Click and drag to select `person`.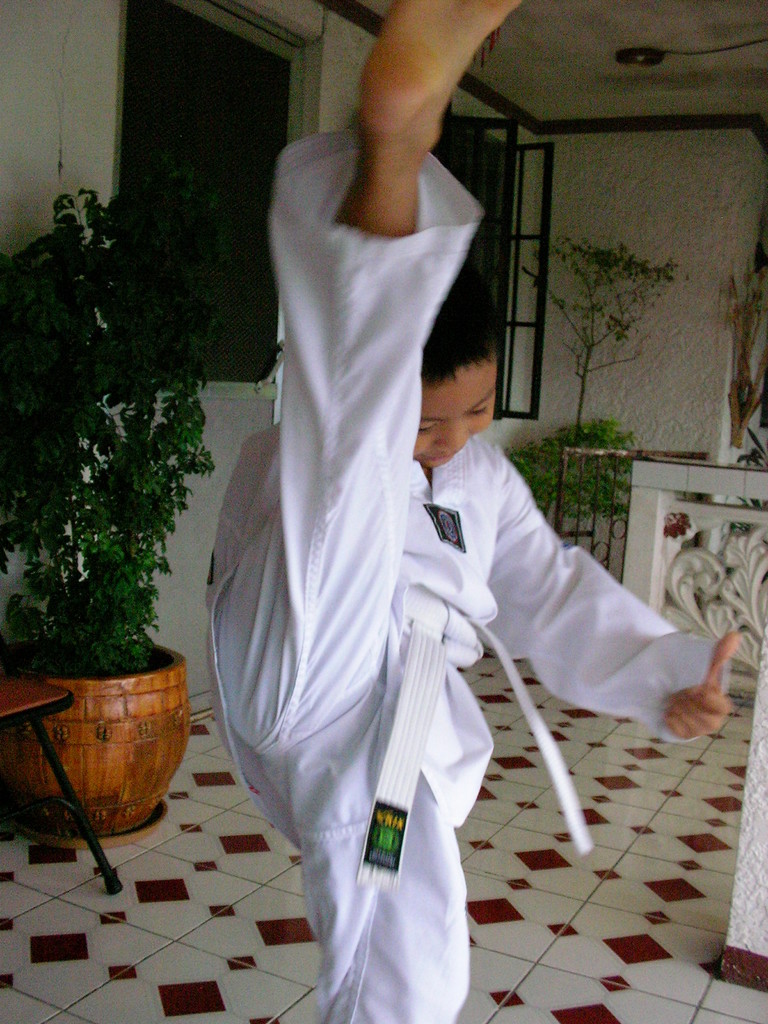
Selection: <box>182,10,591,1023</box>.
